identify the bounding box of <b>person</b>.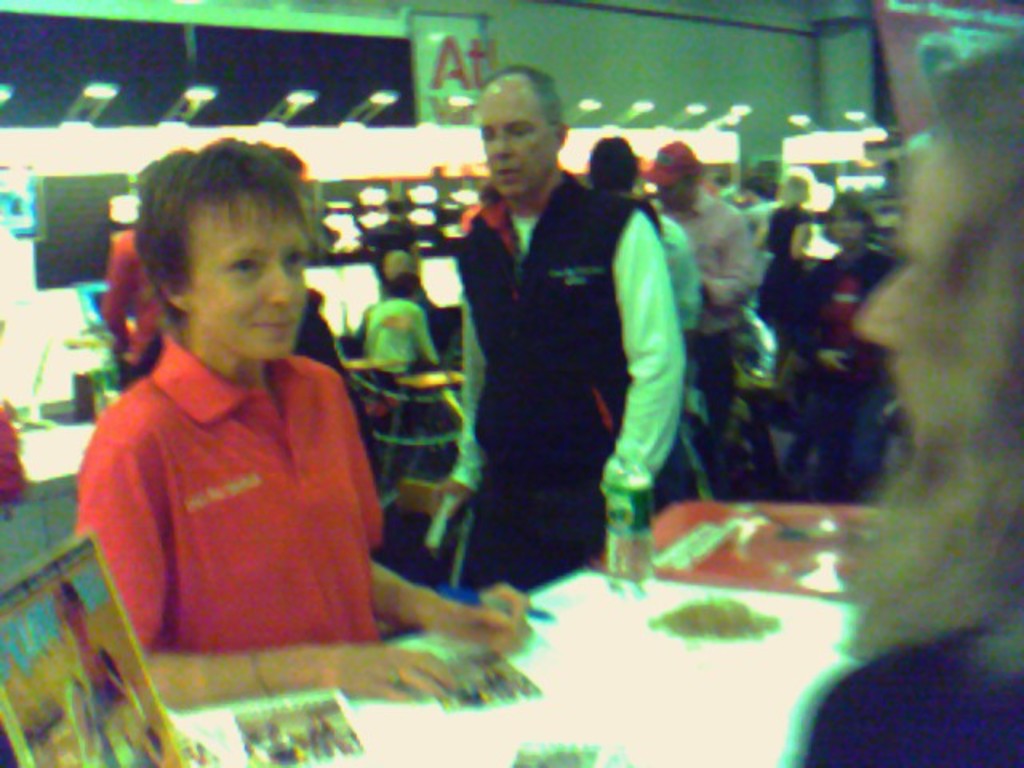
762,176,814,384.
